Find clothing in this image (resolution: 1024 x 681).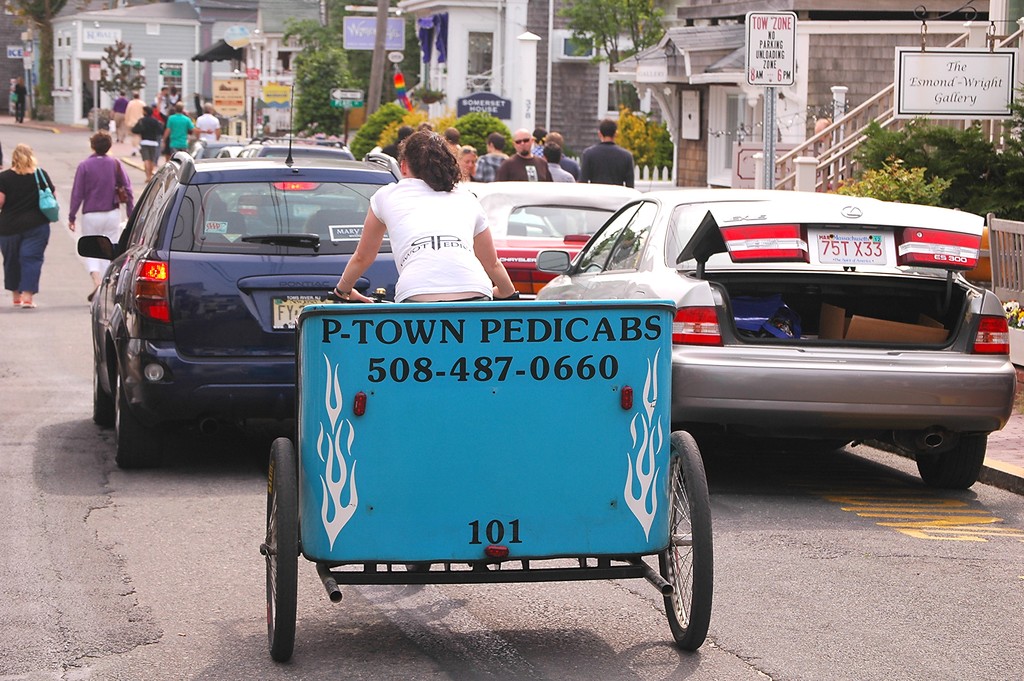
select_region(0, 165, 61, 297).
